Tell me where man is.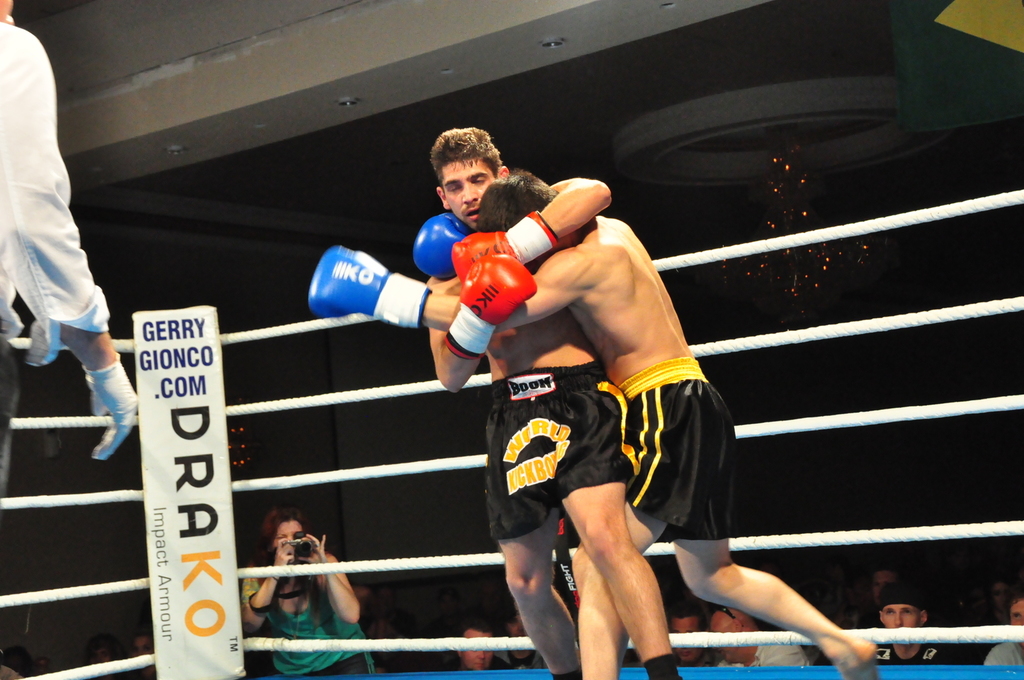
man is at region(417, 126, 617, 679).
